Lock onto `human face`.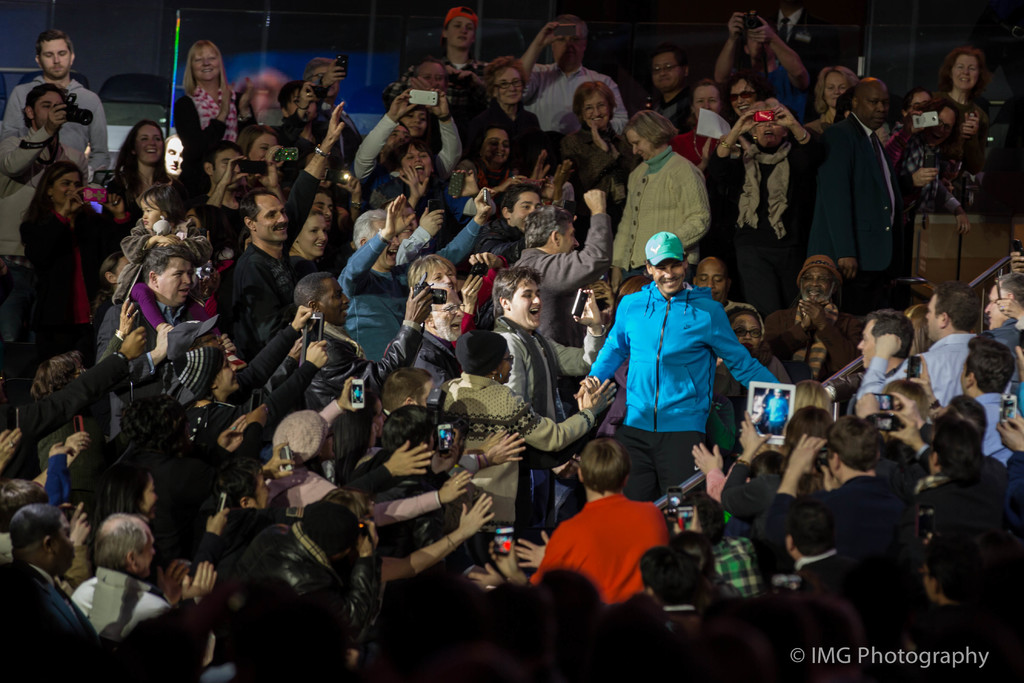
Locked: <bbox>377, 233, 403, 265</bbox>.
